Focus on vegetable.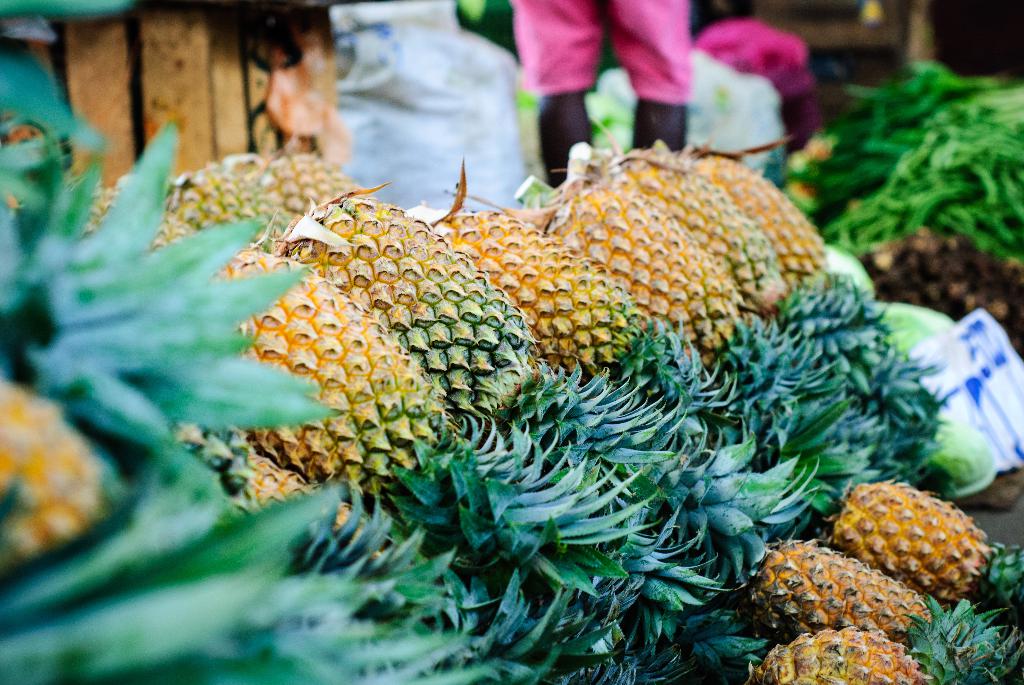
Focused at (x1=845, y1=84, x2=895, y2=102).
